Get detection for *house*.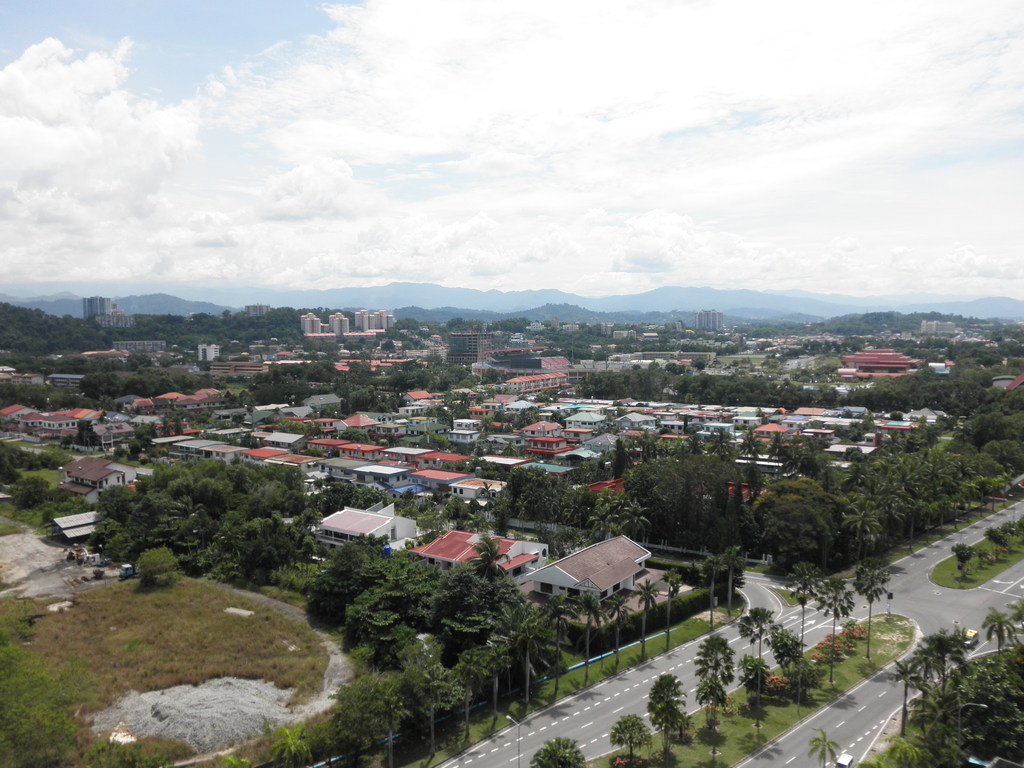
Detection: 835 343 923 383.
